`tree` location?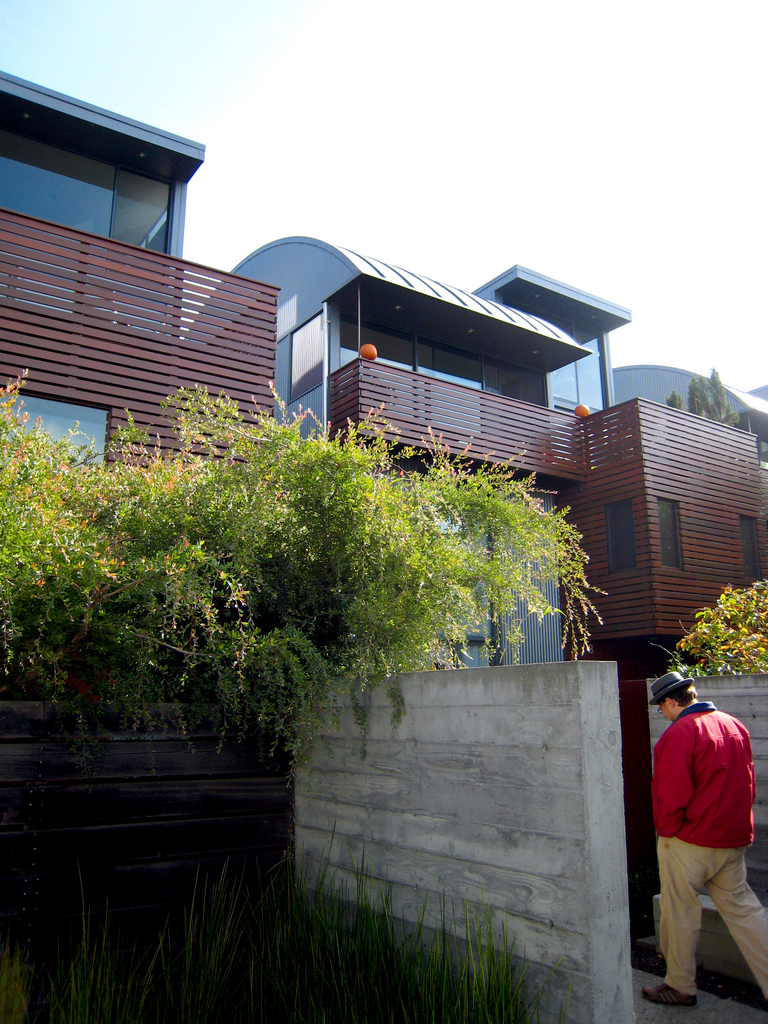
l=0, t=369, r=609, b=771
